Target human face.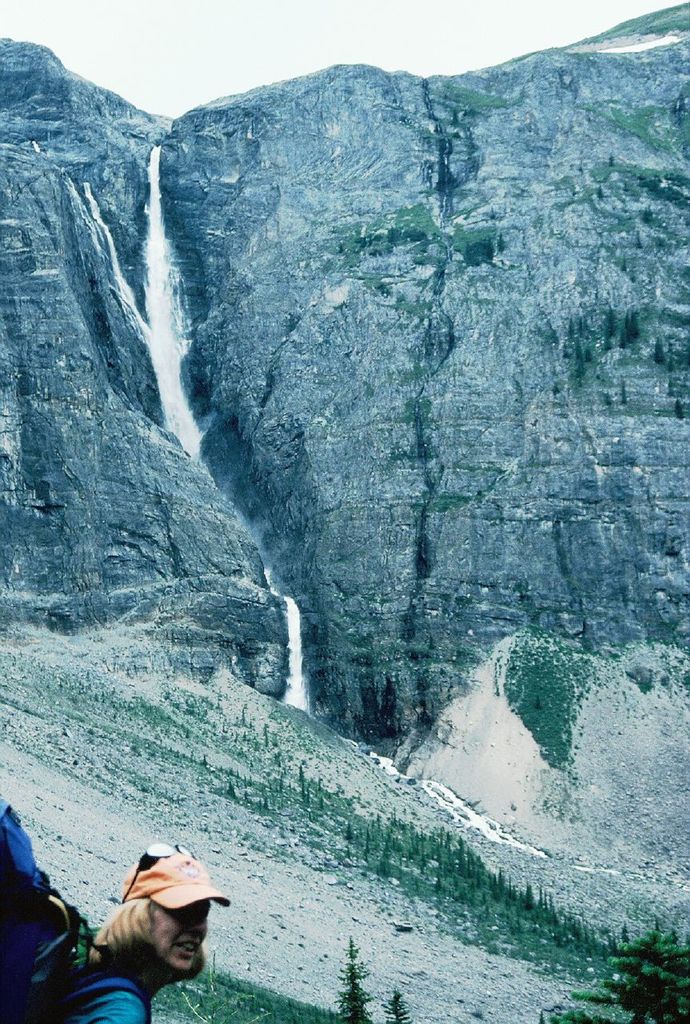
Target region: pyautogui.locateOnScreen(151, 906, 210, 974).
